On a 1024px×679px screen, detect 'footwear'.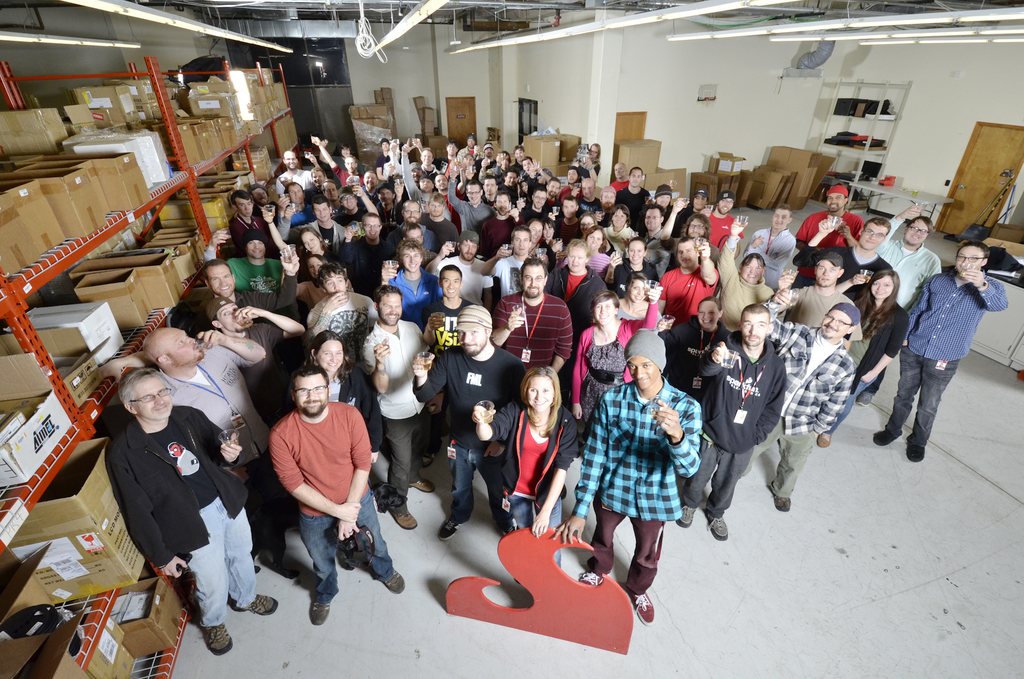
crop(819, 431, 833, 449).
